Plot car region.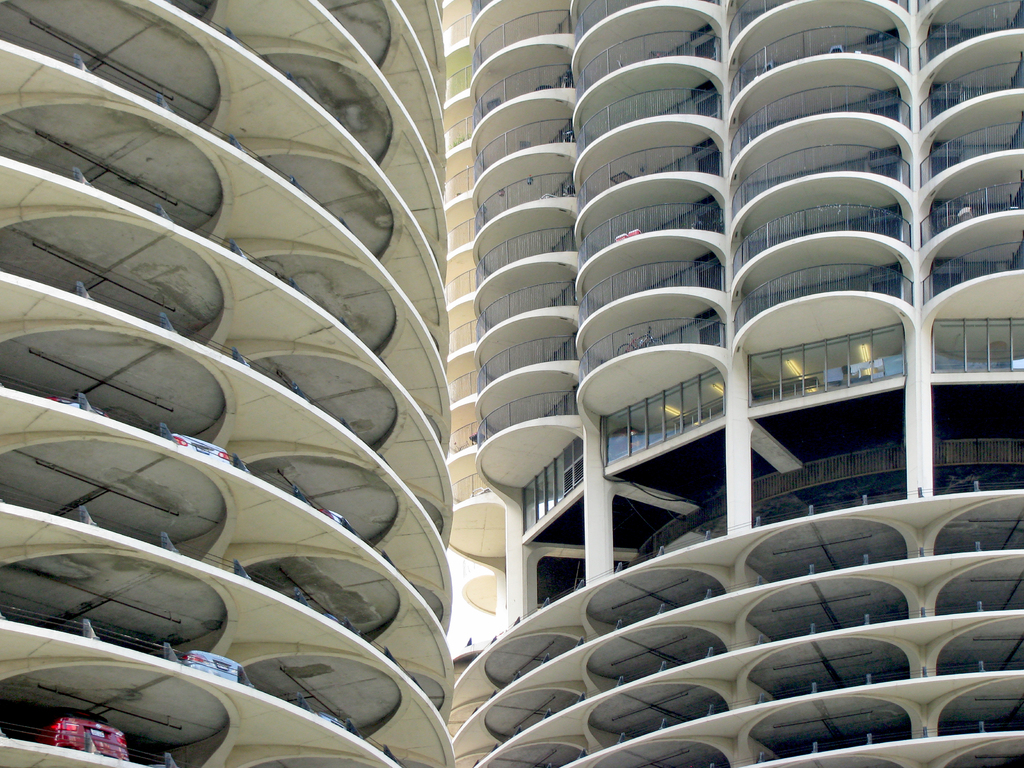
Plotted at l=314, t=505, r=350, b=526.
